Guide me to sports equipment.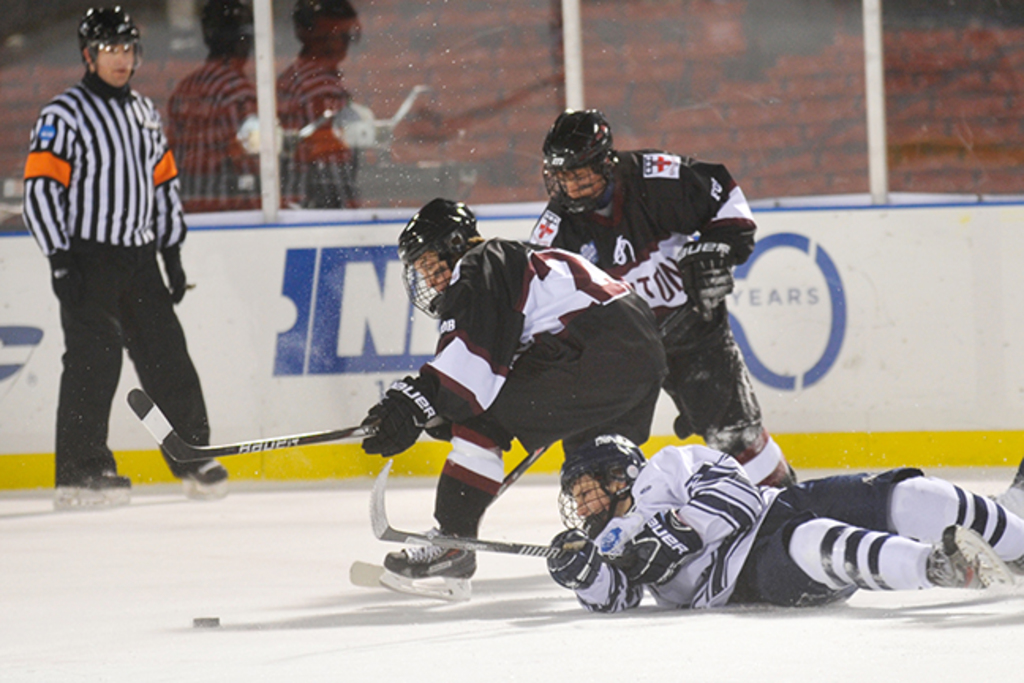
Guidance: [left=398, top=193, right=479, bottom=316].
